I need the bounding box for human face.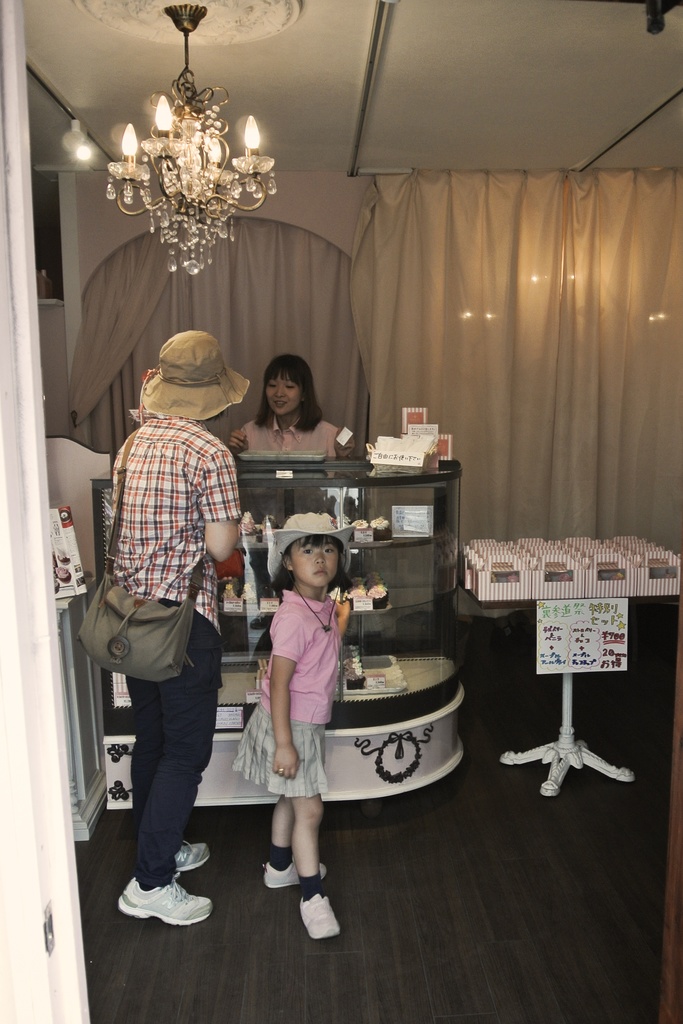
Here it is: 295,541,339,588.
